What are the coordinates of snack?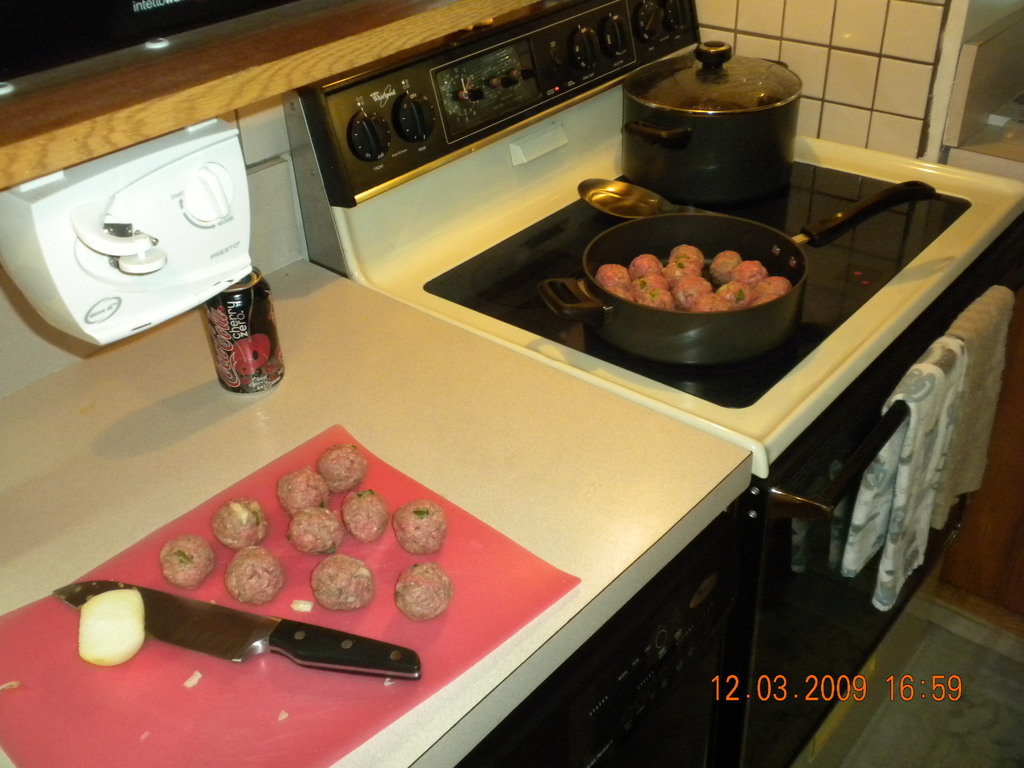
<bbox>341, 488, 387, 542</bbox>.
